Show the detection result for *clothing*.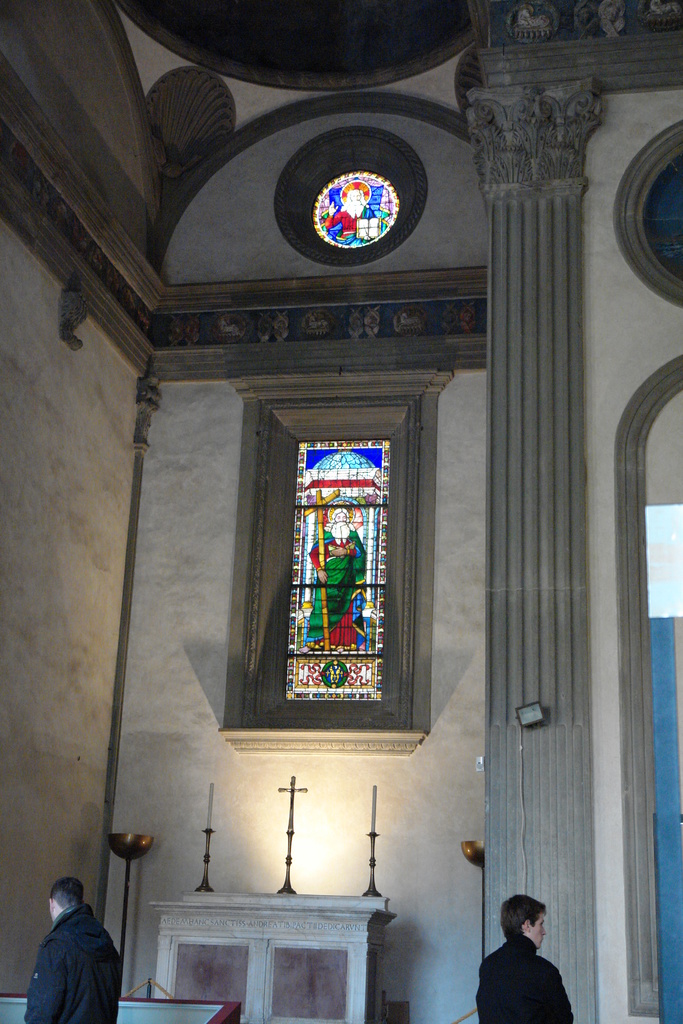
12 883 128 1023.
